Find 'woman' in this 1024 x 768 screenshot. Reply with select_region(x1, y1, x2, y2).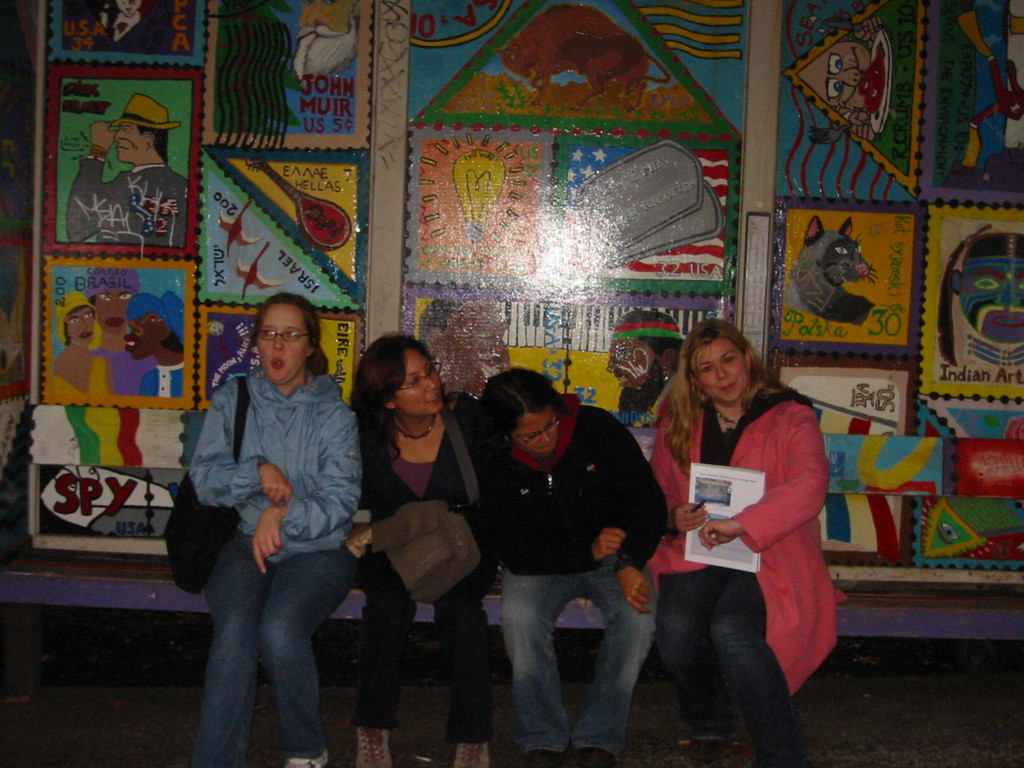
select_region(177, 294, 353, 767).
